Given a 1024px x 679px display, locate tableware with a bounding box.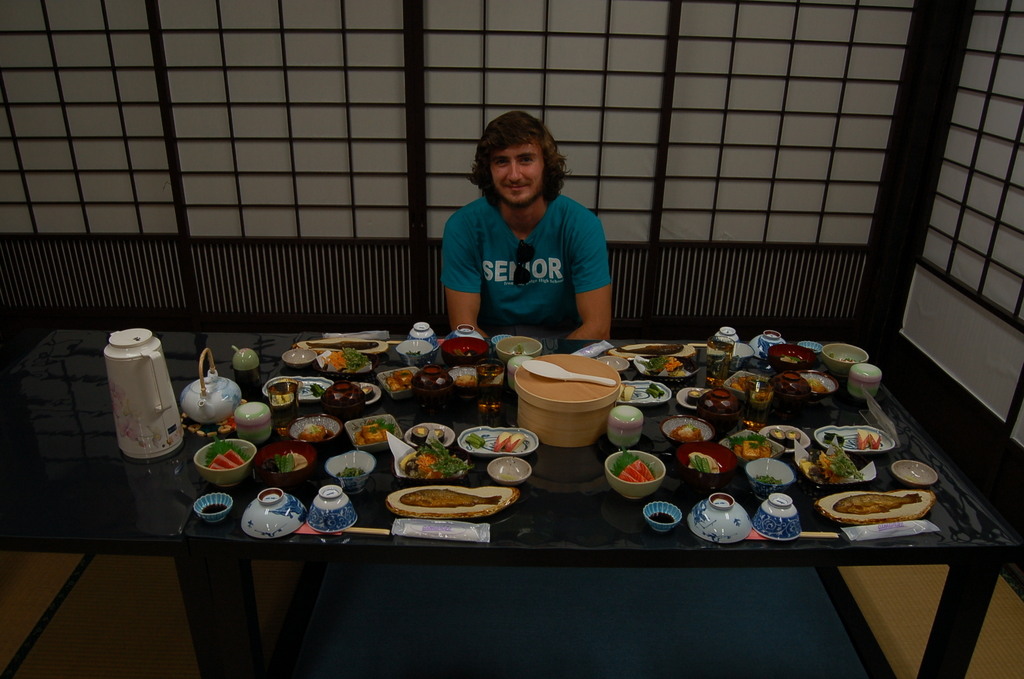
Located: [left=411, top=366, right=453, bottom=425].
